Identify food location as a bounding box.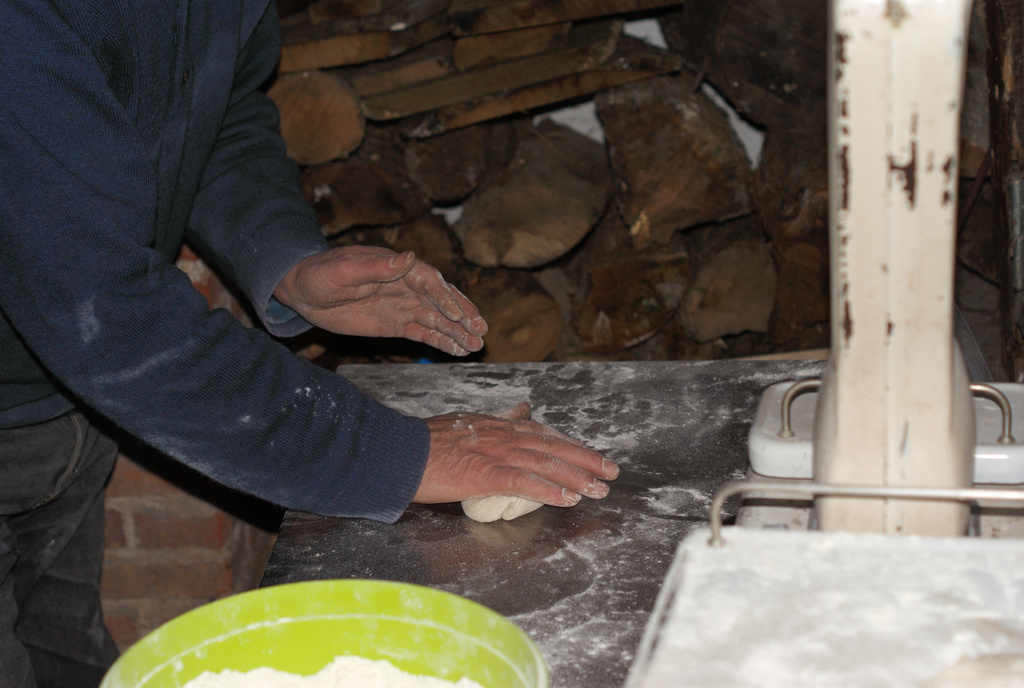
bbox=[460, 495, 545, 522].
